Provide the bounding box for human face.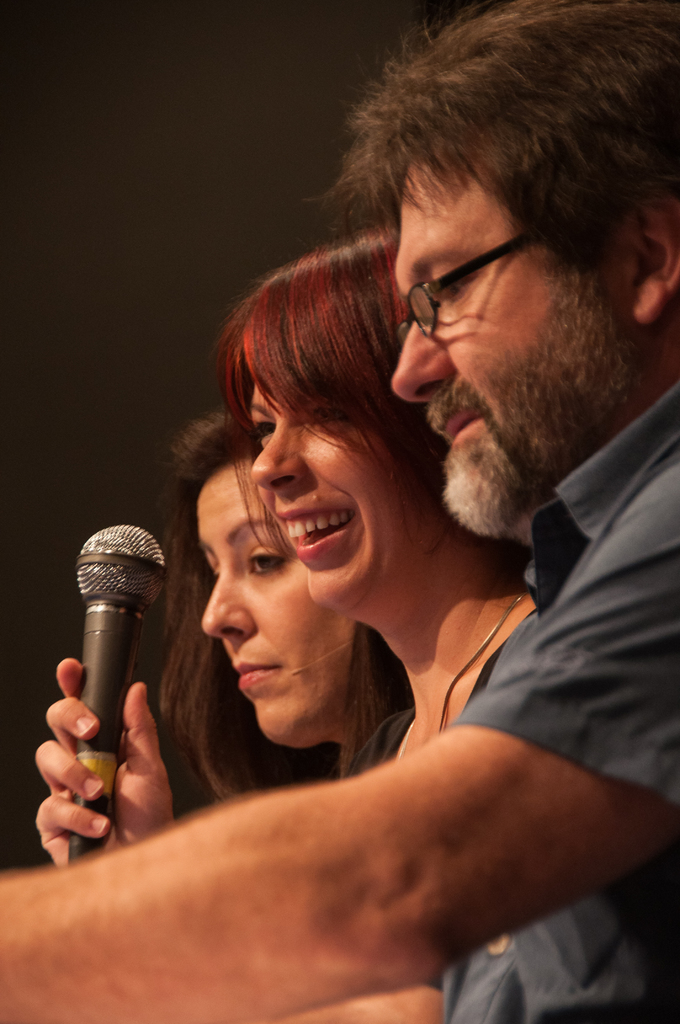
detection(252, 373, 442, 632).
